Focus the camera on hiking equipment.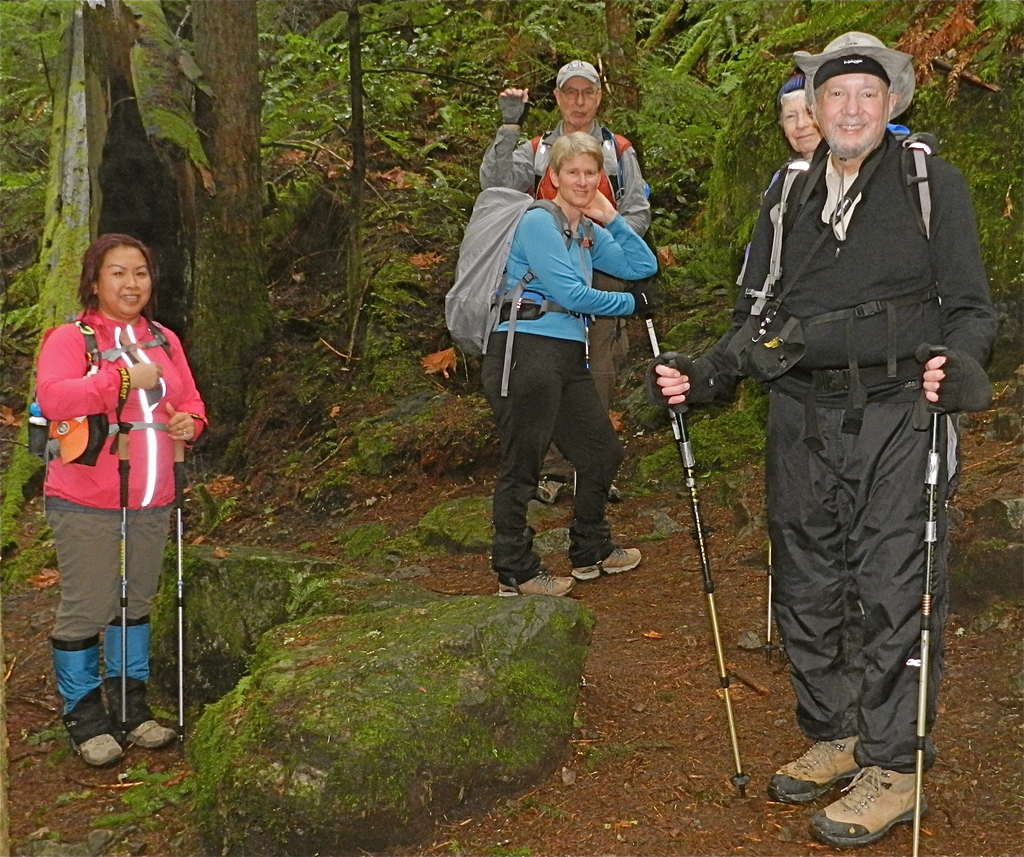
Focus region: 111/426/127/745.
